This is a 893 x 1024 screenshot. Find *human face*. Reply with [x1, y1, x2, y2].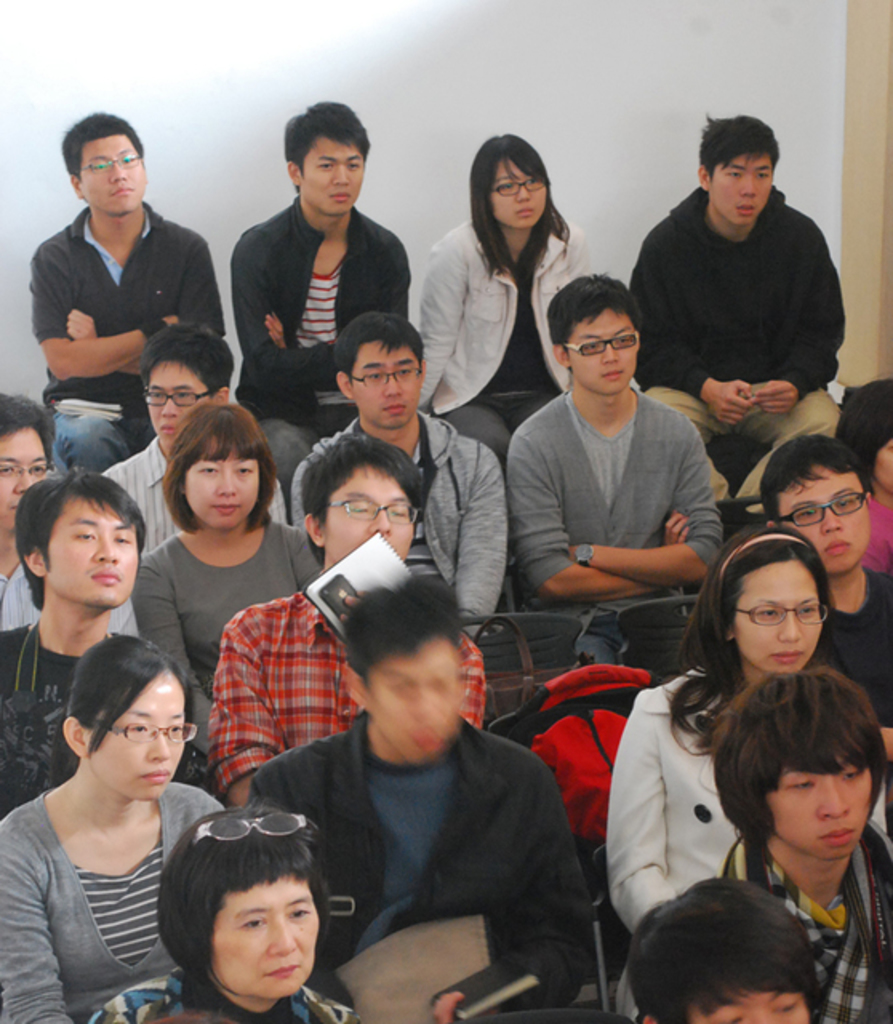
[88, 675, 192, 798].
